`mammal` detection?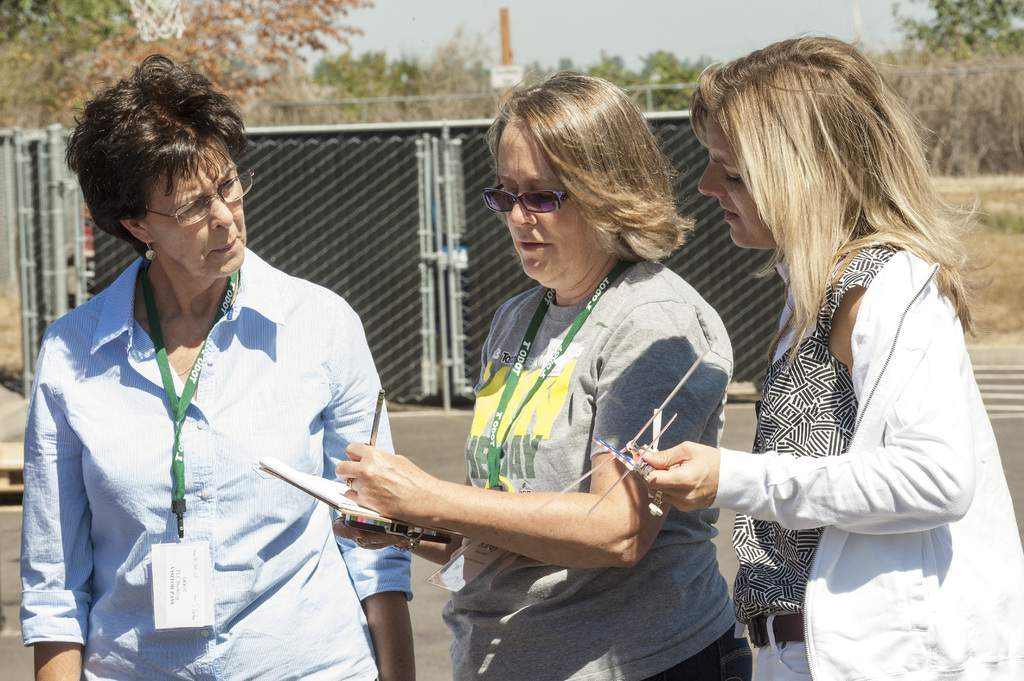
bbox=(2, 110, 411, 674)
